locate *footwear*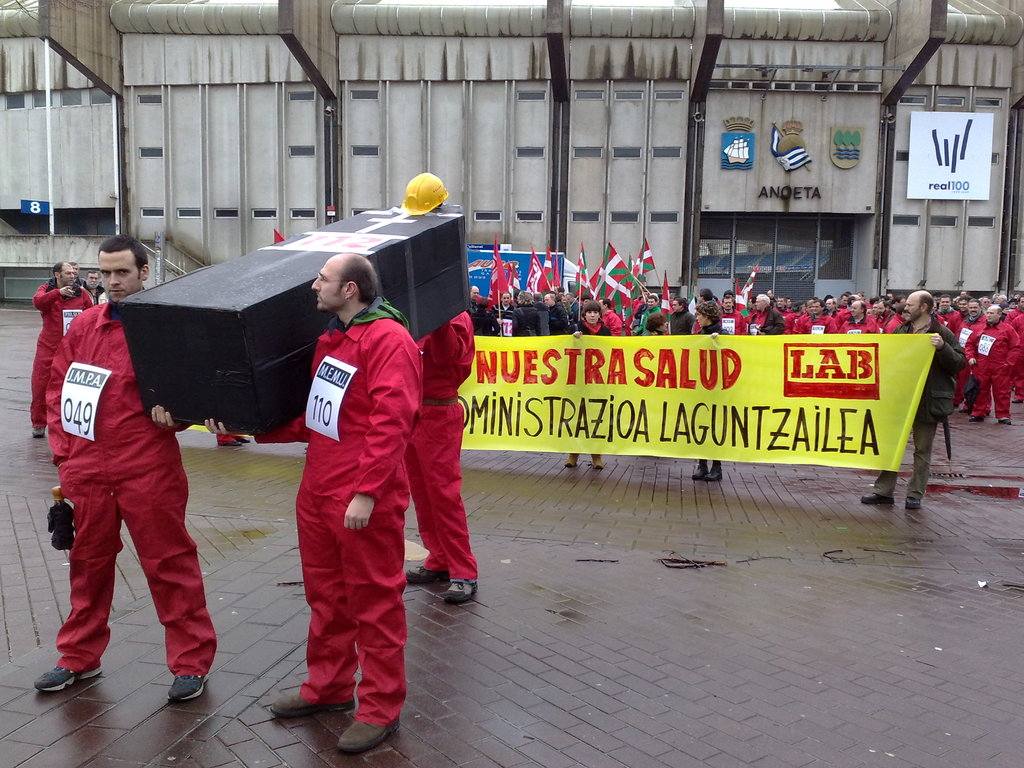
<region>692, 456, 710, 482</region>
